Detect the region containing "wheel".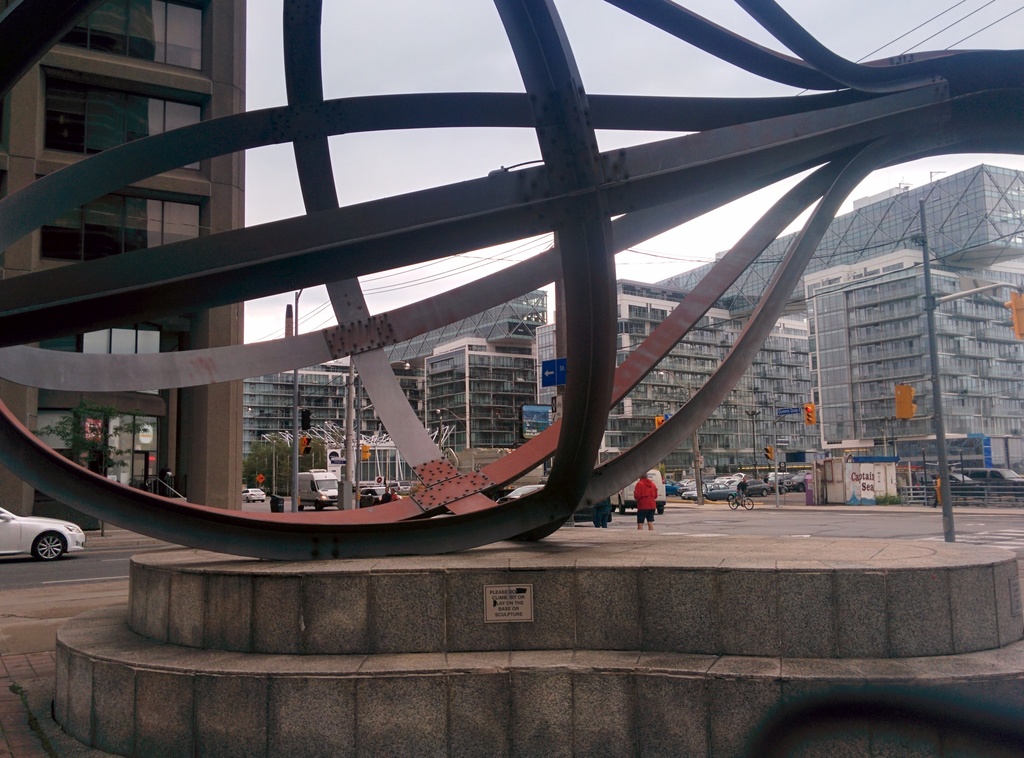
box=[316, 501, 323, 511].
